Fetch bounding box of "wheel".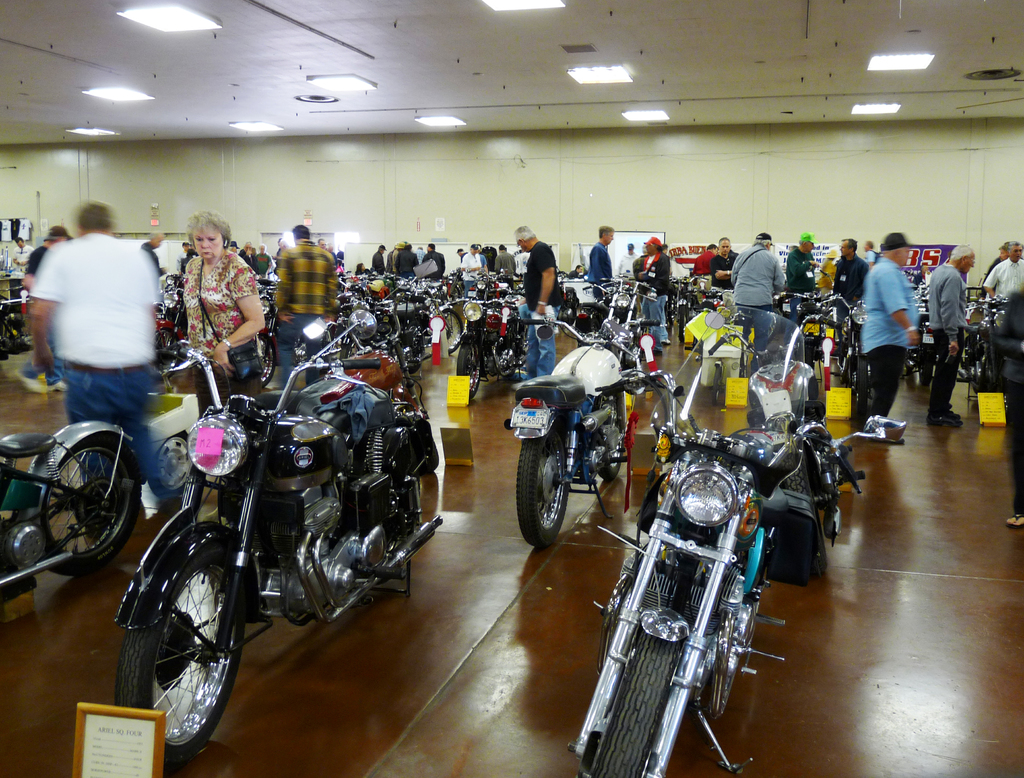
Bbox: select_region(131, 542, 238, 742).
